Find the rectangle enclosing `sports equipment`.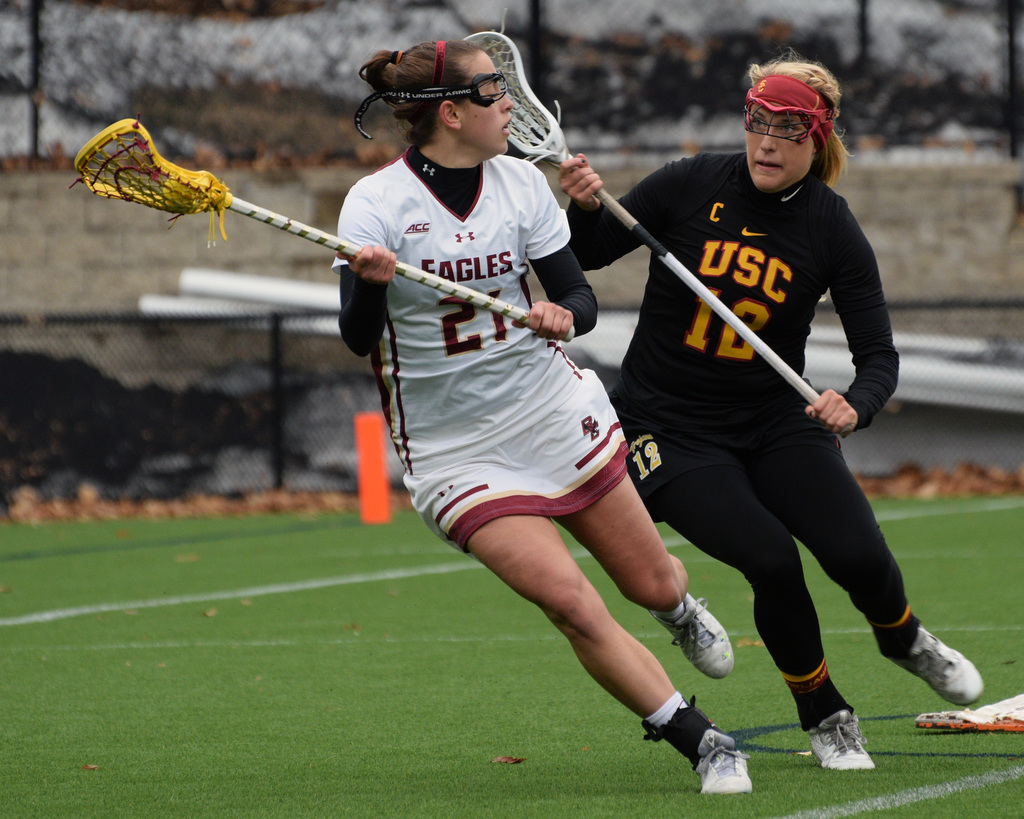
l=354, t=74, r=511, b=139.
